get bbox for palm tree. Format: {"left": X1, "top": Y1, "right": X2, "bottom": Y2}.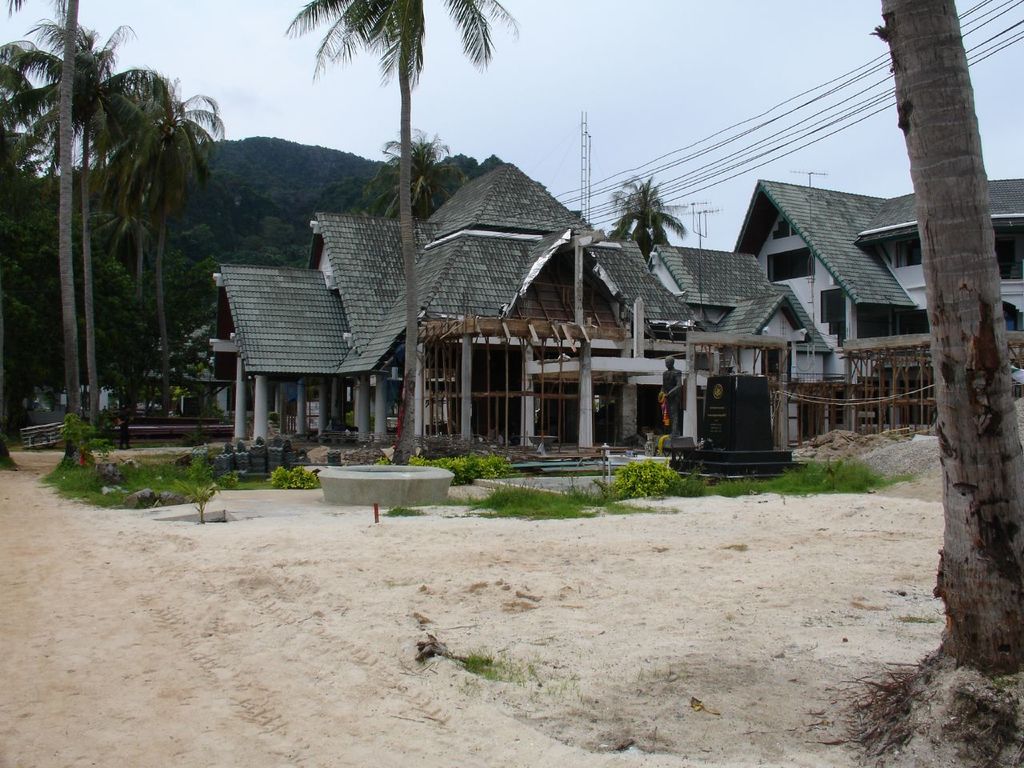
{"left": 37, "top": 46, "right": 206, "bottom": 443}.
